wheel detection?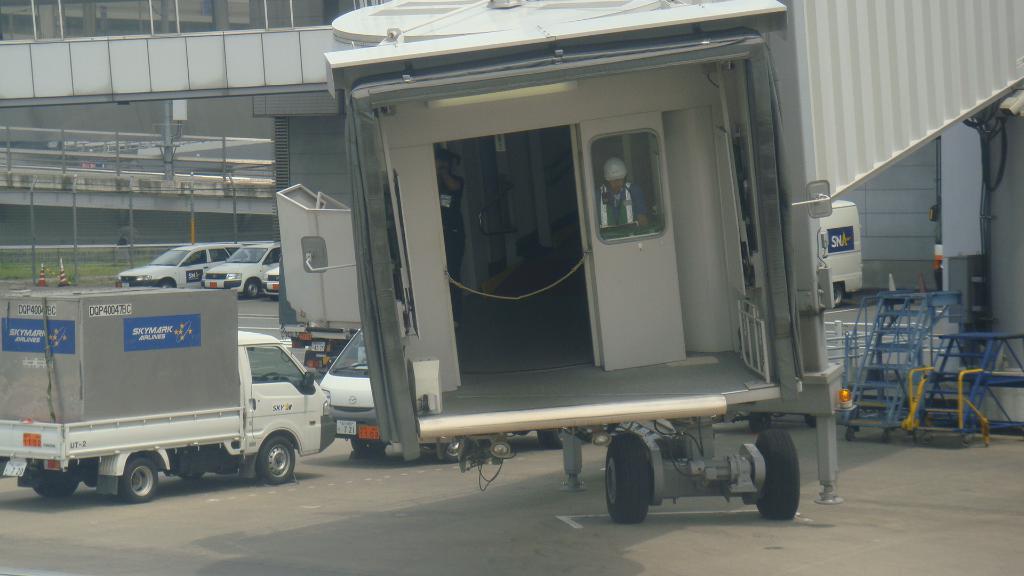
box(750, 429, 801, 524)
